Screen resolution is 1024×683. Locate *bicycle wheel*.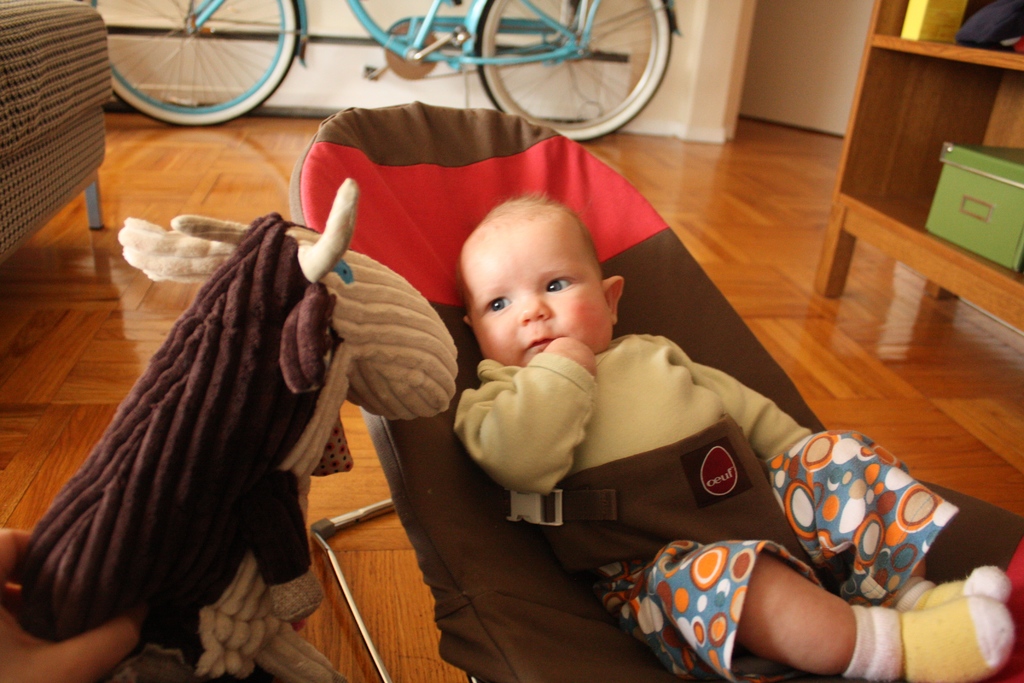
<box>472,0,675,145</box>.
